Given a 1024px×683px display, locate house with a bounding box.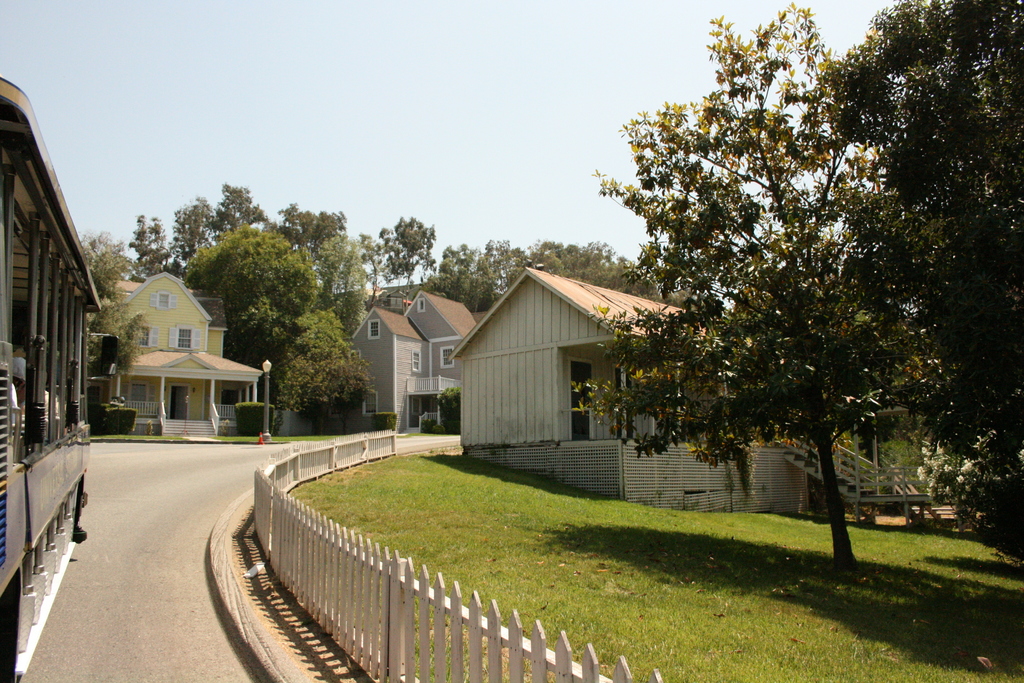
Located: <bbox>348, 292, 489, 427</bbox>.
